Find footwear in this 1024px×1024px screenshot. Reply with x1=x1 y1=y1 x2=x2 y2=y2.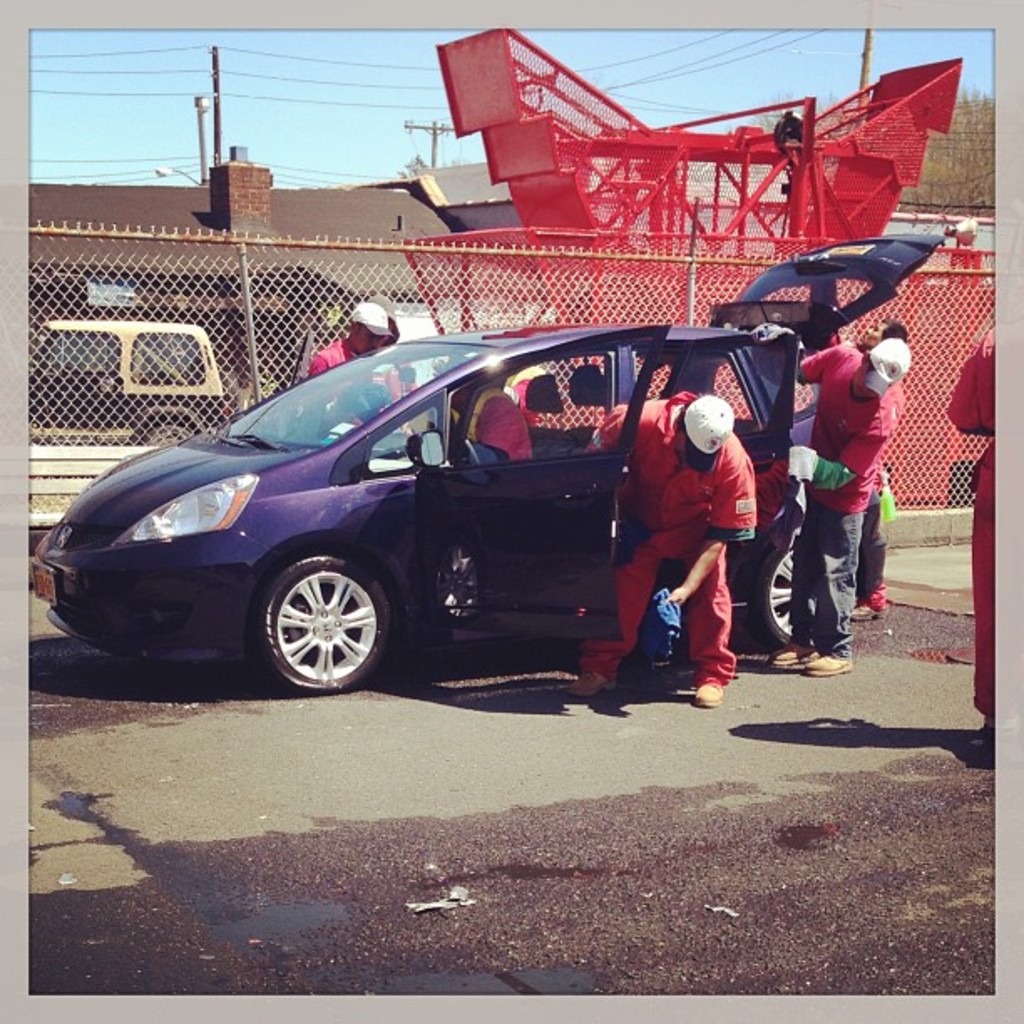
x1=564 y1=668 x2=617 y2=703.
